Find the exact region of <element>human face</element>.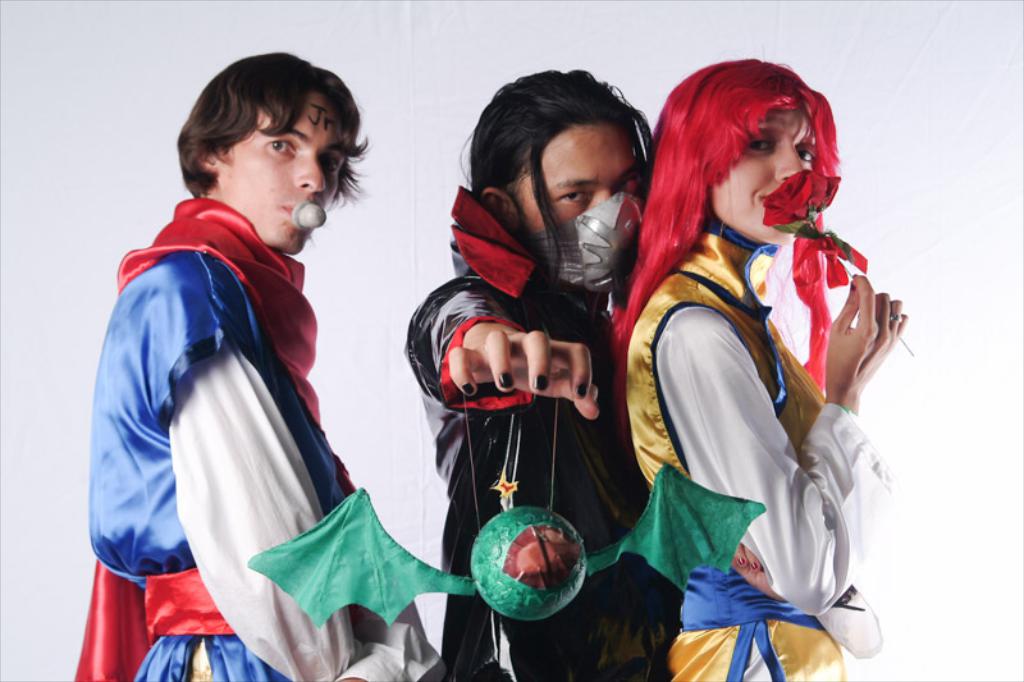
Exact region: region(504, 123, 636, 232).
